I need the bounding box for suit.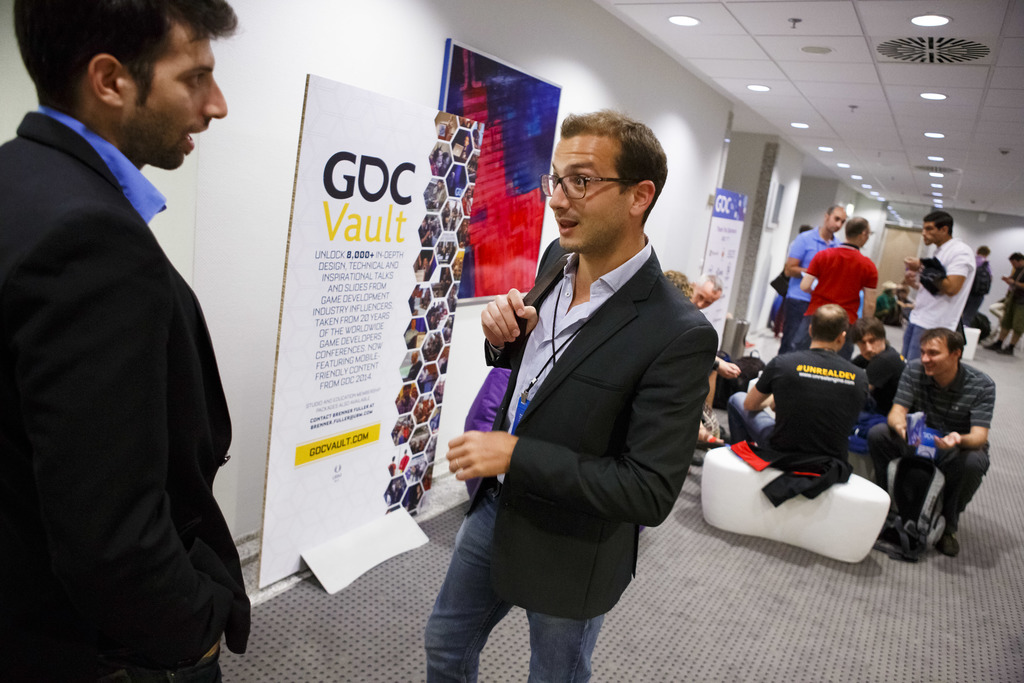
Here it is: 458 231 719 624.
